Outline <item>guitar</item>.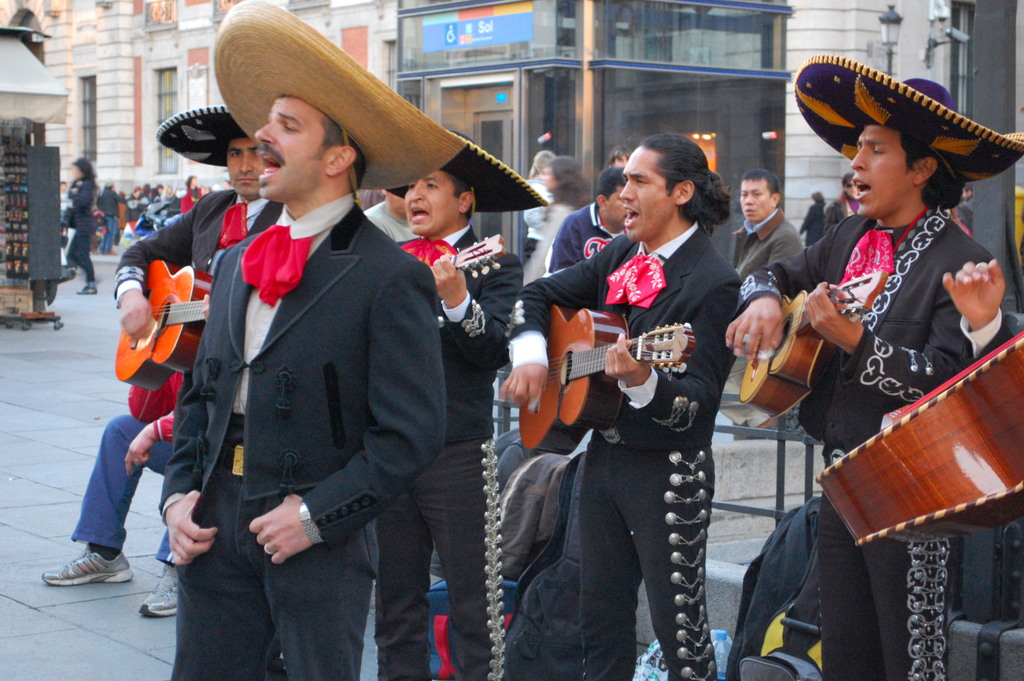
Outline: (811, 325, 1023, 553).
